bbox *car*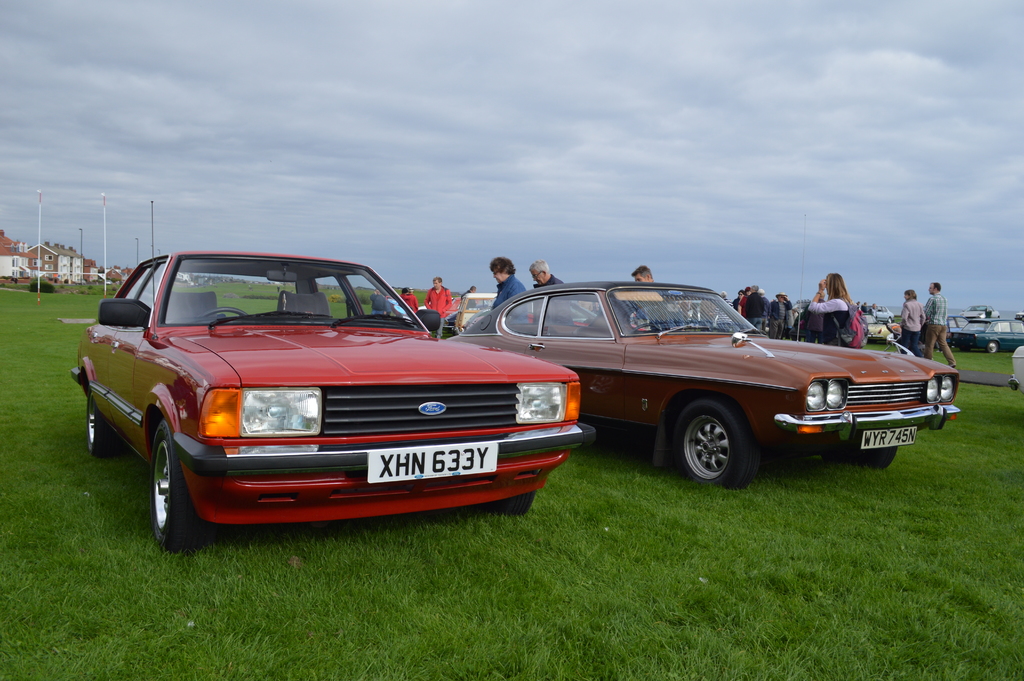
select_region(461, 286, 962, 496)
